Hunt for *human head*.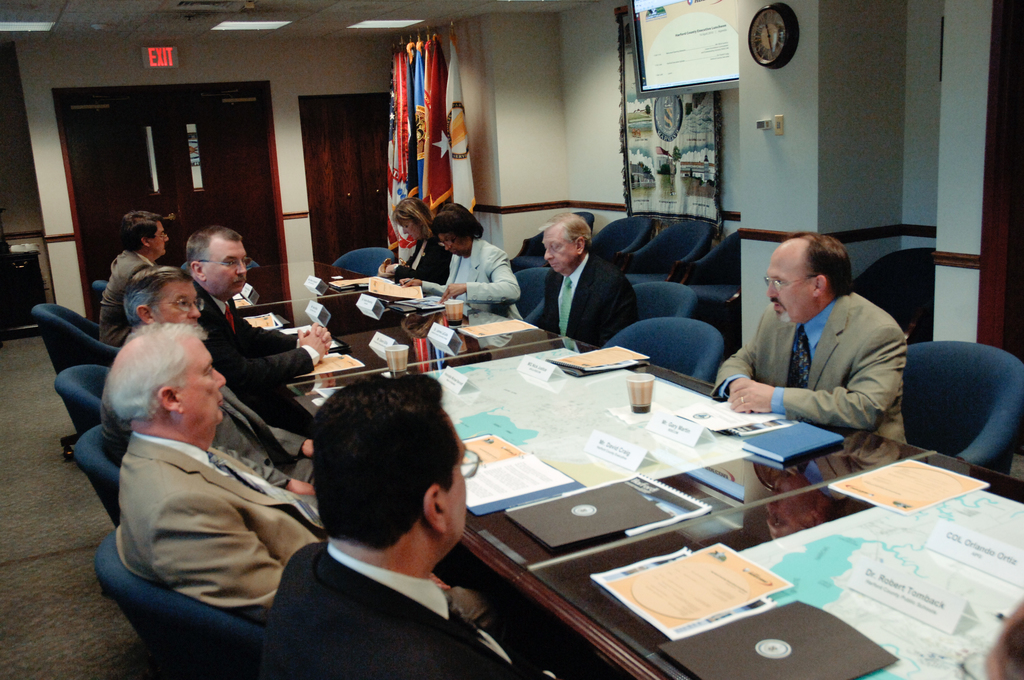
Hunted down at box=[125, 263, 203, 327].
